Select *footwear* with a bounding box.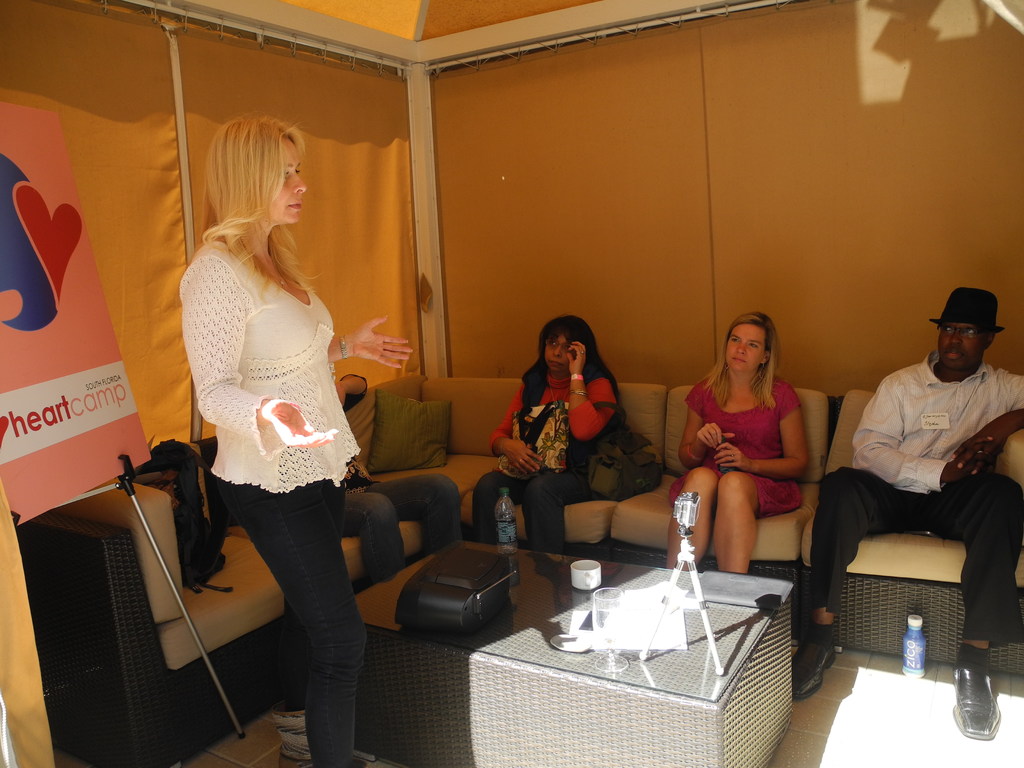
[788,634,836,703].
